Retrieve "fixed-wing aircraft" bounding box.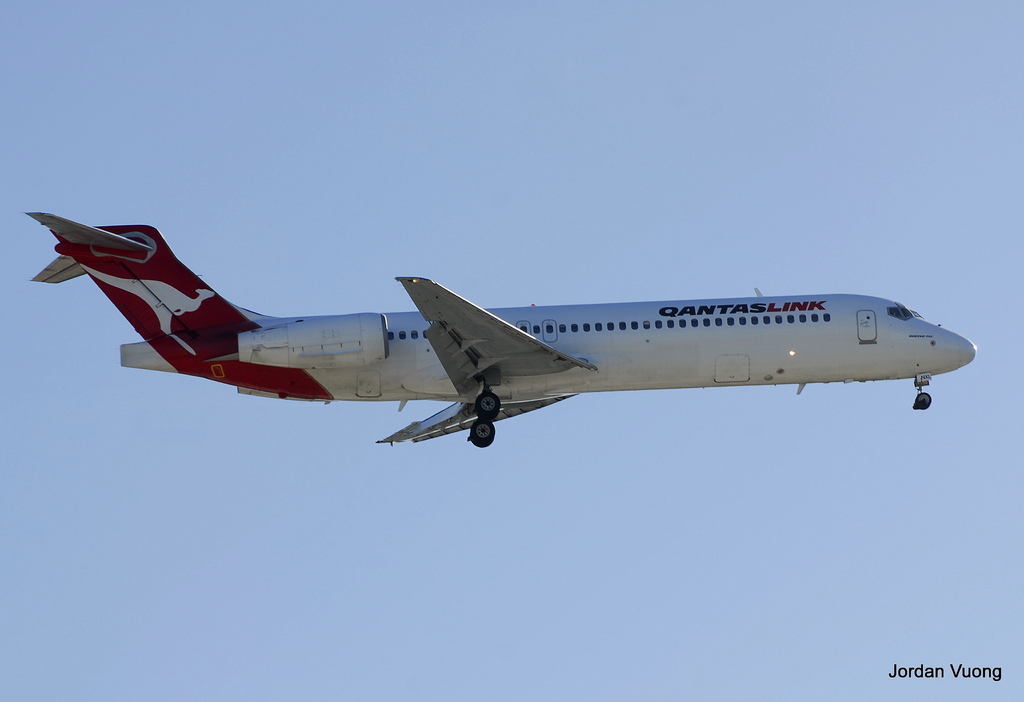
Bounding box: BBox(24, 207, 980, 447).
